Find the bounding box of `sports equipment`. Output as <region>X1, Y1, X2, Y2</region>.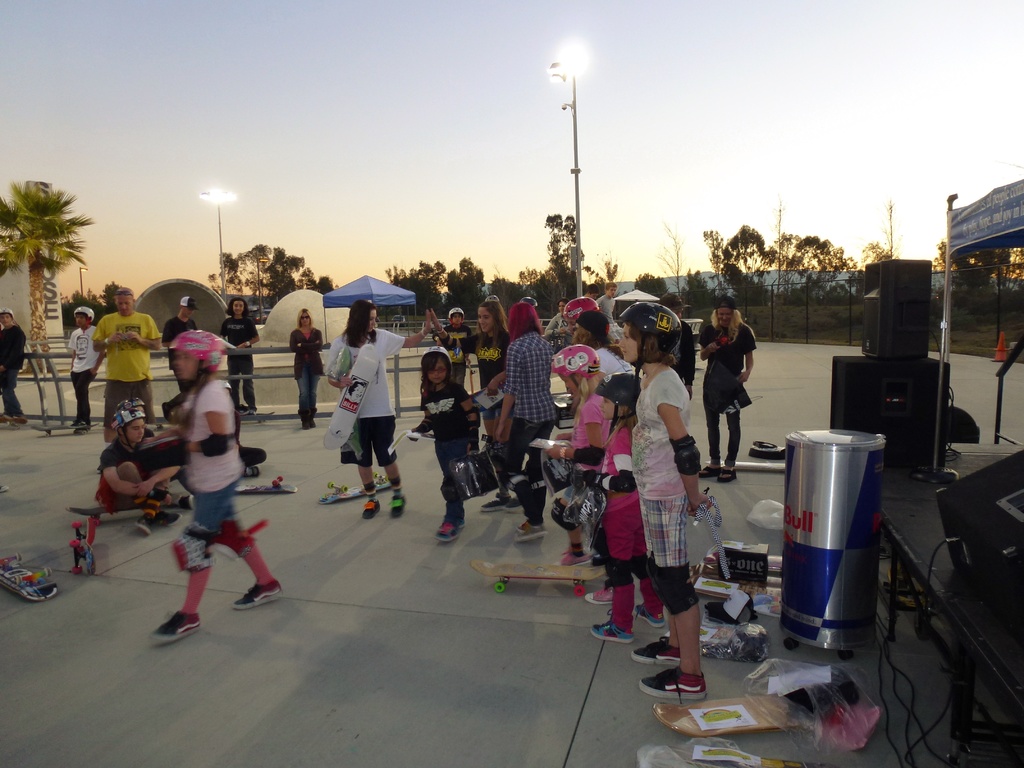
<region>563, 297, 600, 322</region>.
